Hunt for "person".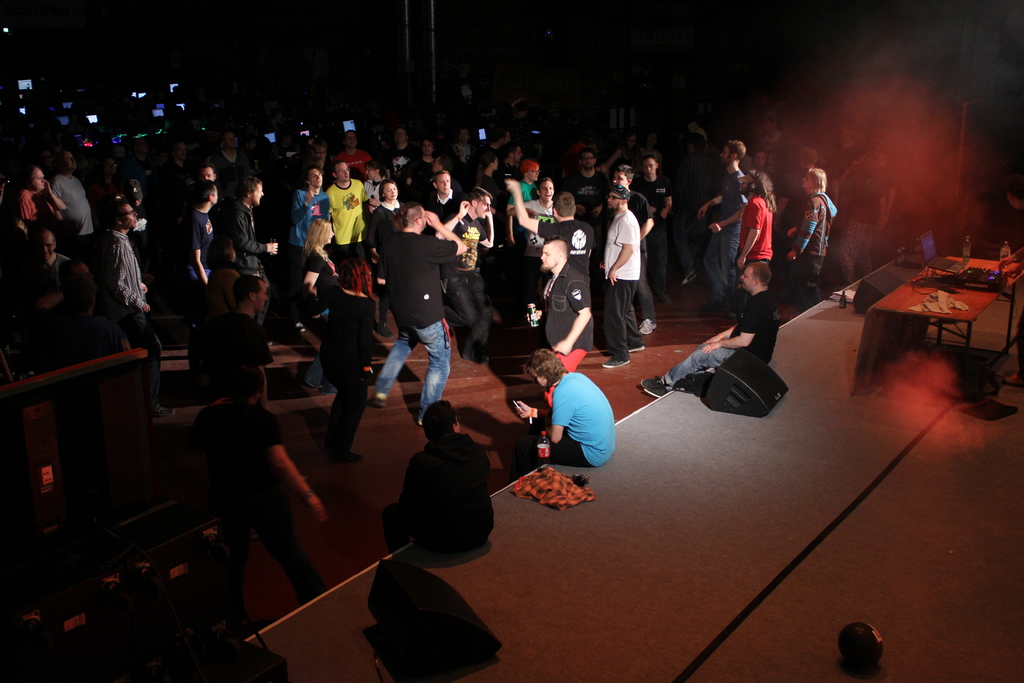
Hunted down at crop(164, 141, 197, 222).
